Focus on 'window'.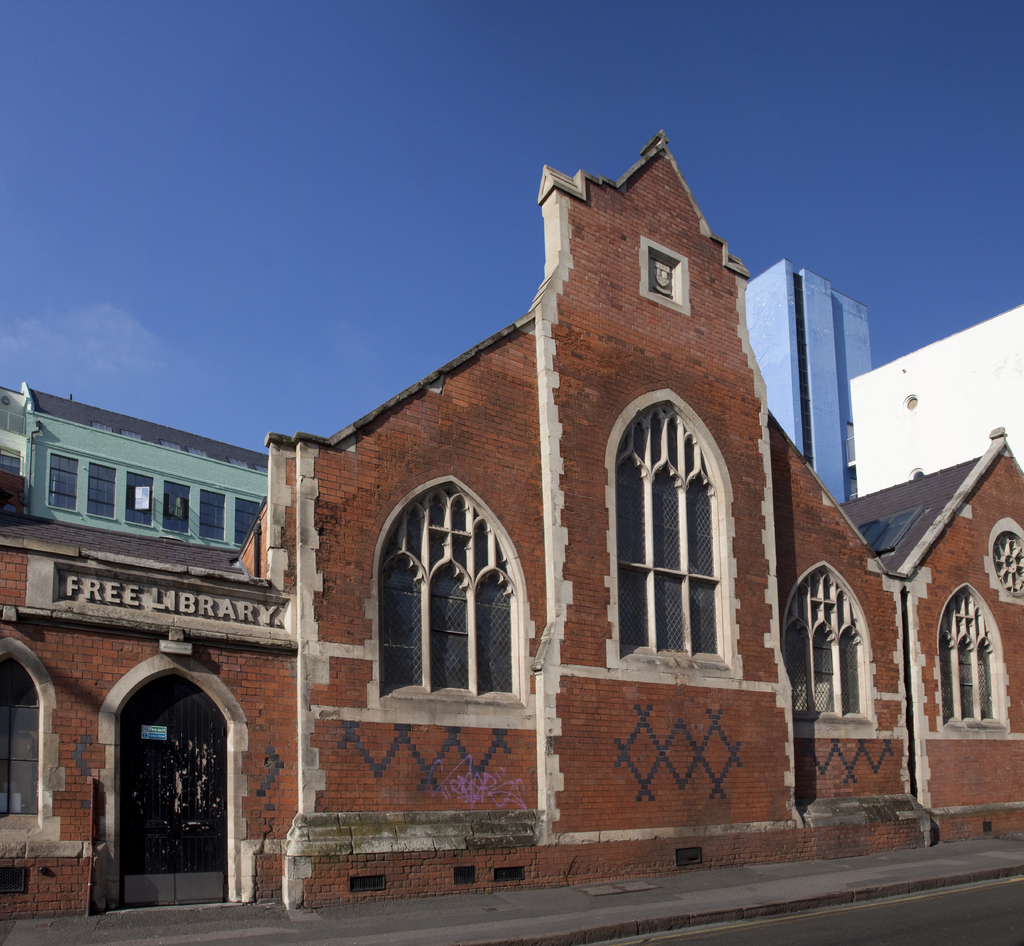
Focused at bbox=(0, 654, 42, 819).
